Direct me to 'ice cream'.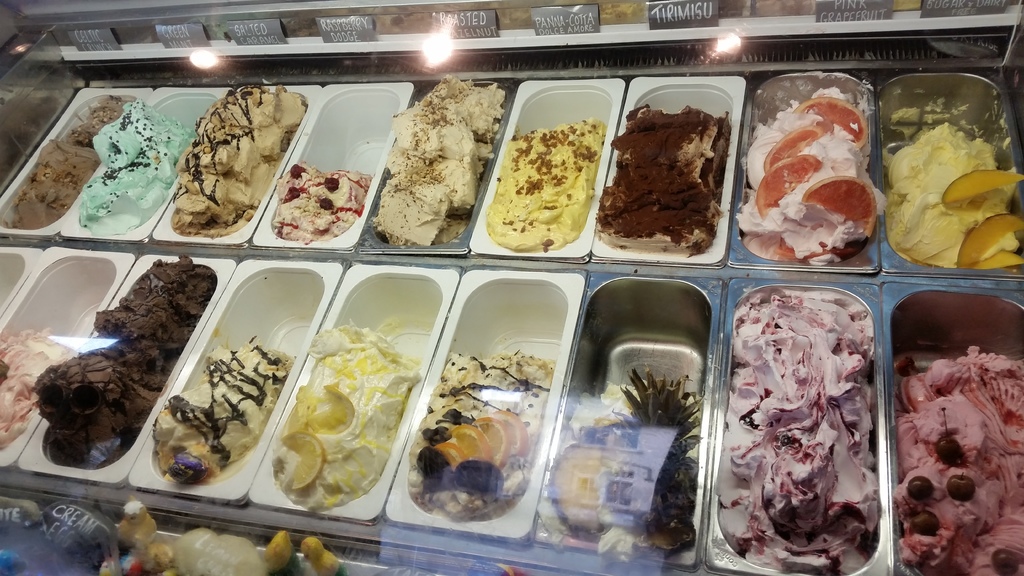
Direction: l=273, t=163, r=372, b=243.
